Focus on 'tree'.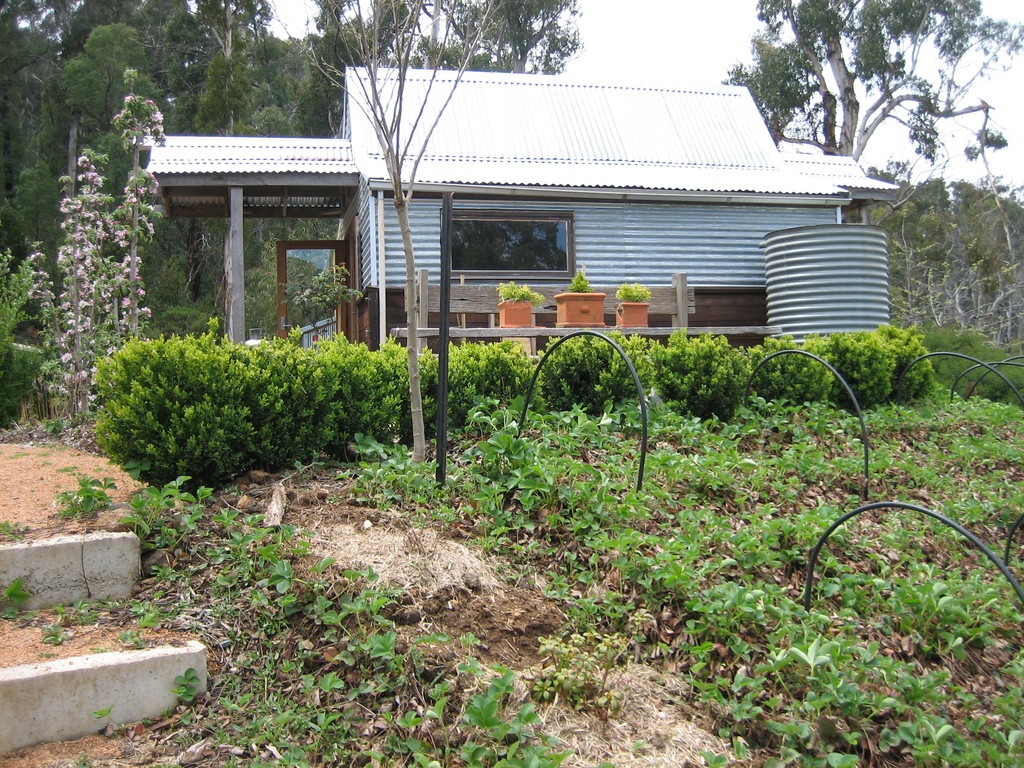
Focused at 828,150,1023,349.
